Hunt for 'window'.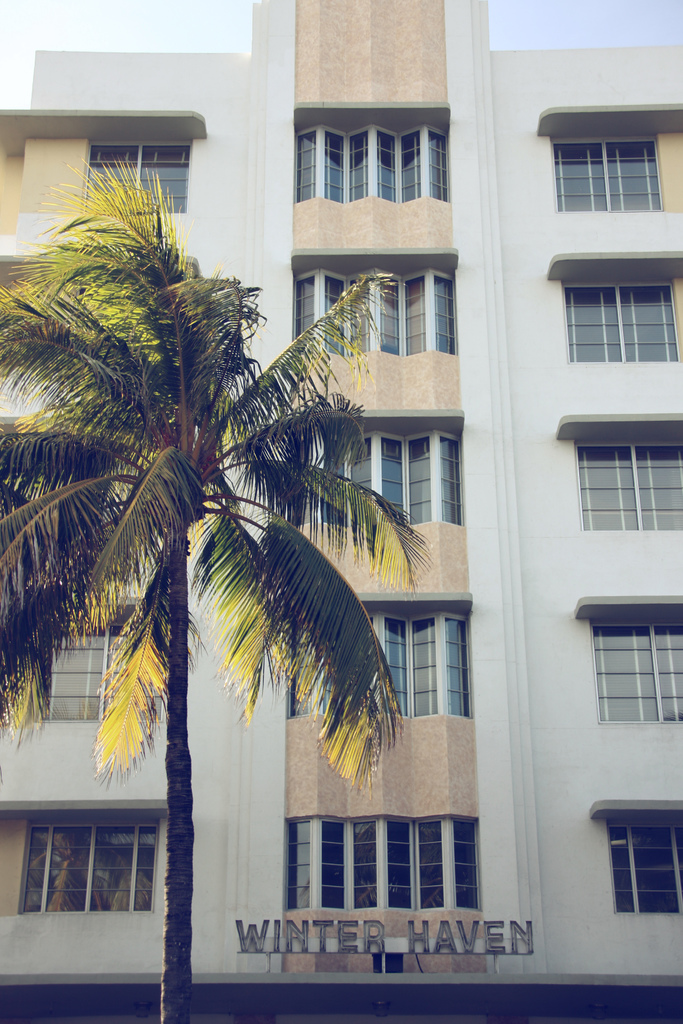
Hunted down at <box>22,818,162,916</box>.
